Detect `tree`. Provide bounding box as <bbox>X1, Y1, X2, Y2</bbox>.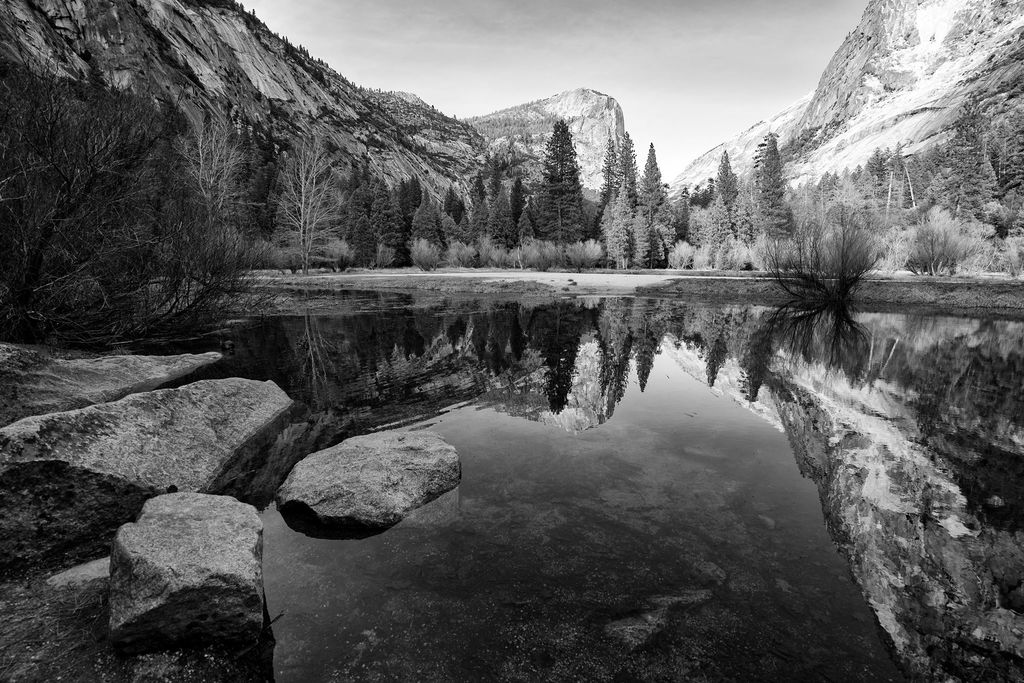
<bbox>534, 115, 589, 272</bbox>.
